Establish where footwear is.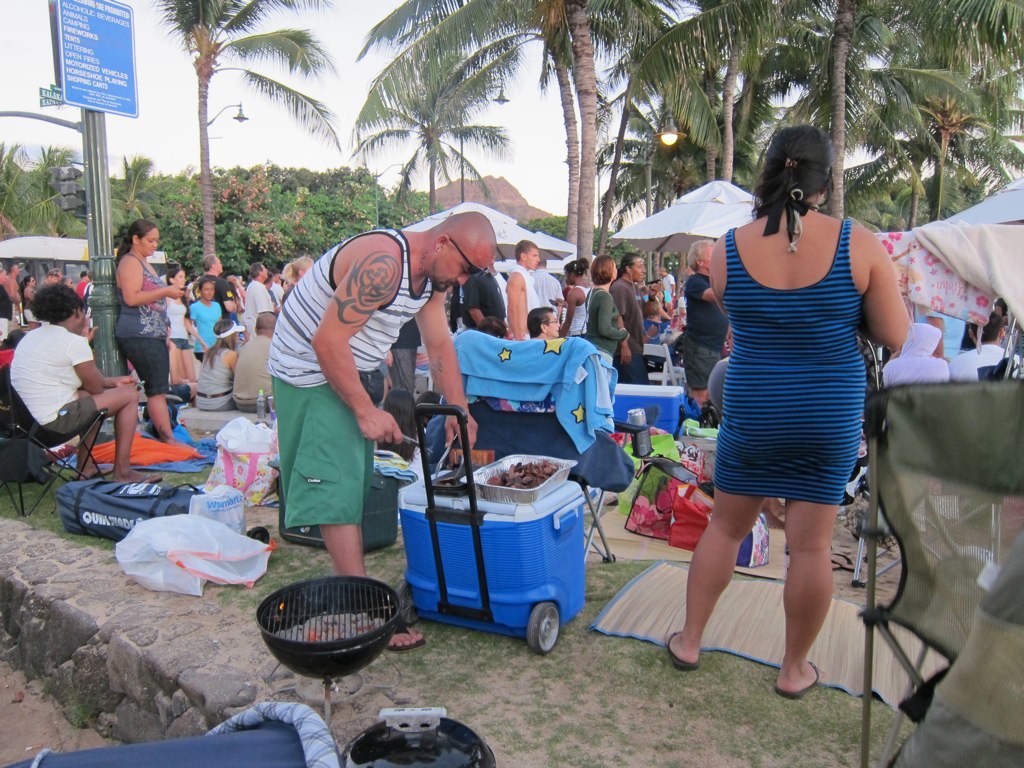
Established at 390, 626, 422, 652.
